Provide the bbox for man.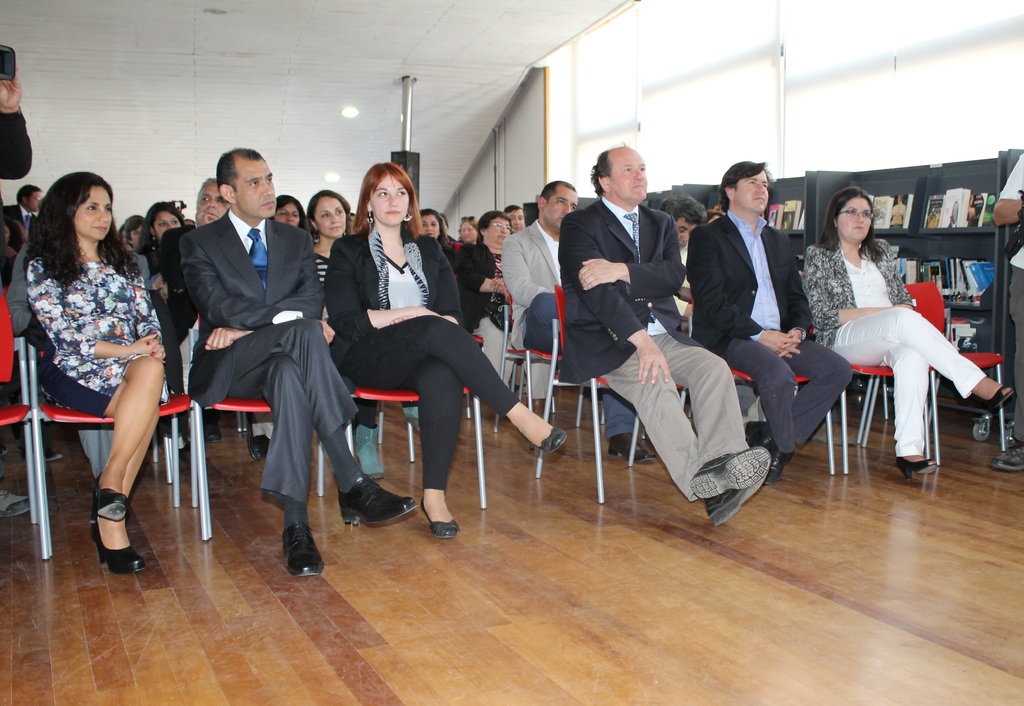
select_region(132, 215, 140, 257).
